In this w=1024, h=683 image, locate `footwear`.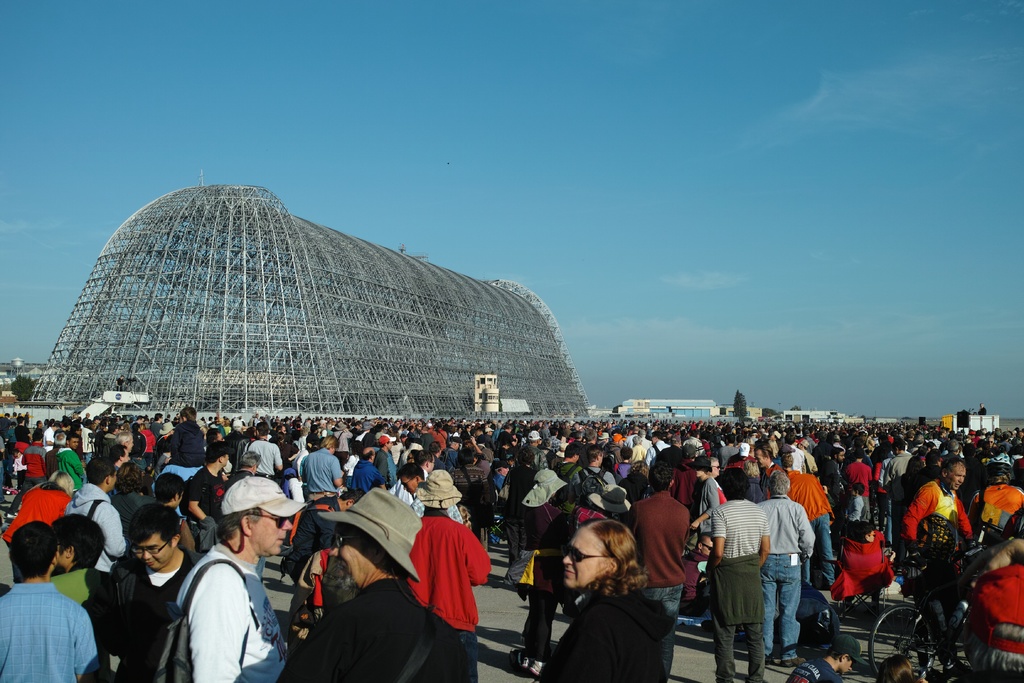
Bounding box: (left=2, top=488, right=20, bottom=495).
